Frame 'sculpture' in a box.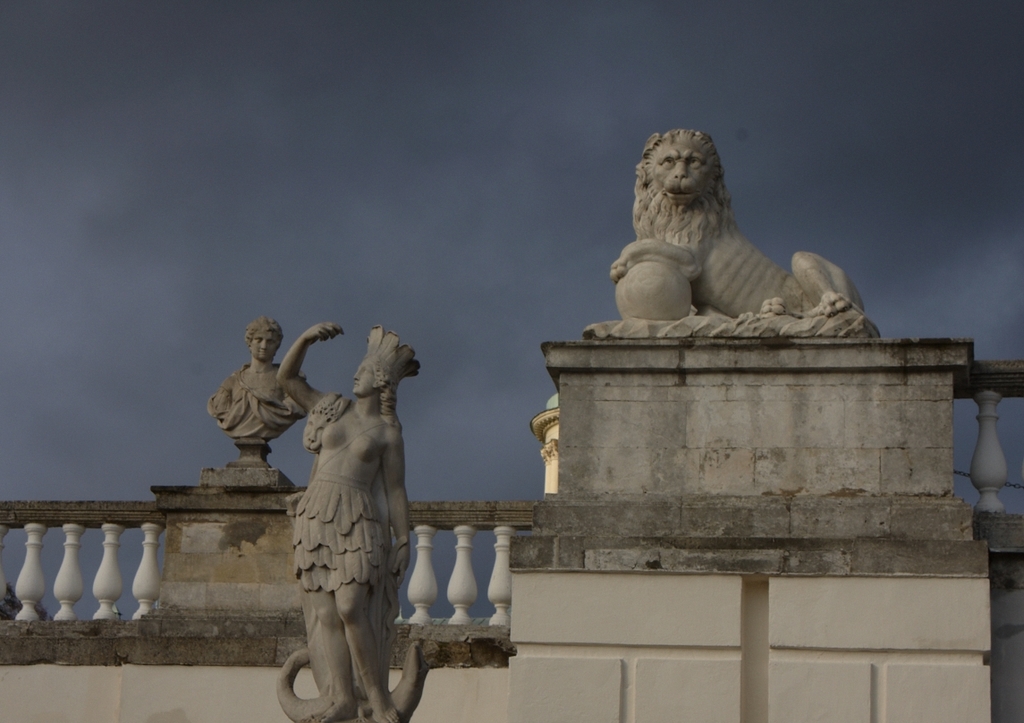
(x1=573, y1=123, x2=878, y2=342).
